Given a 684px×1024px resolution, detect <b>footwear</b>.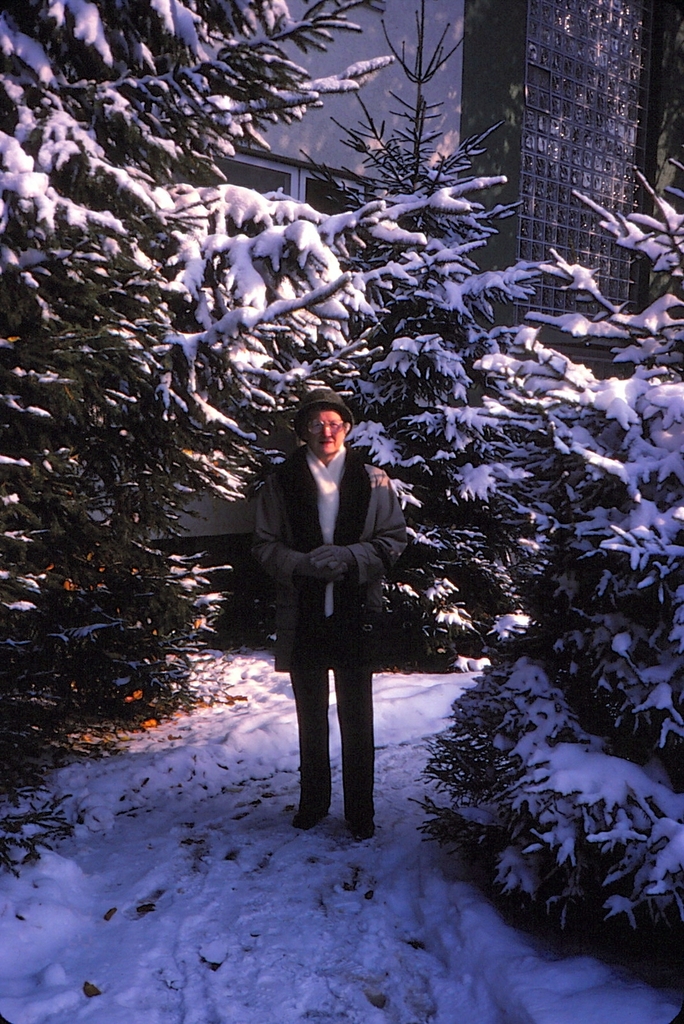
x1=349 y1=809 x2=375 y2=842.
